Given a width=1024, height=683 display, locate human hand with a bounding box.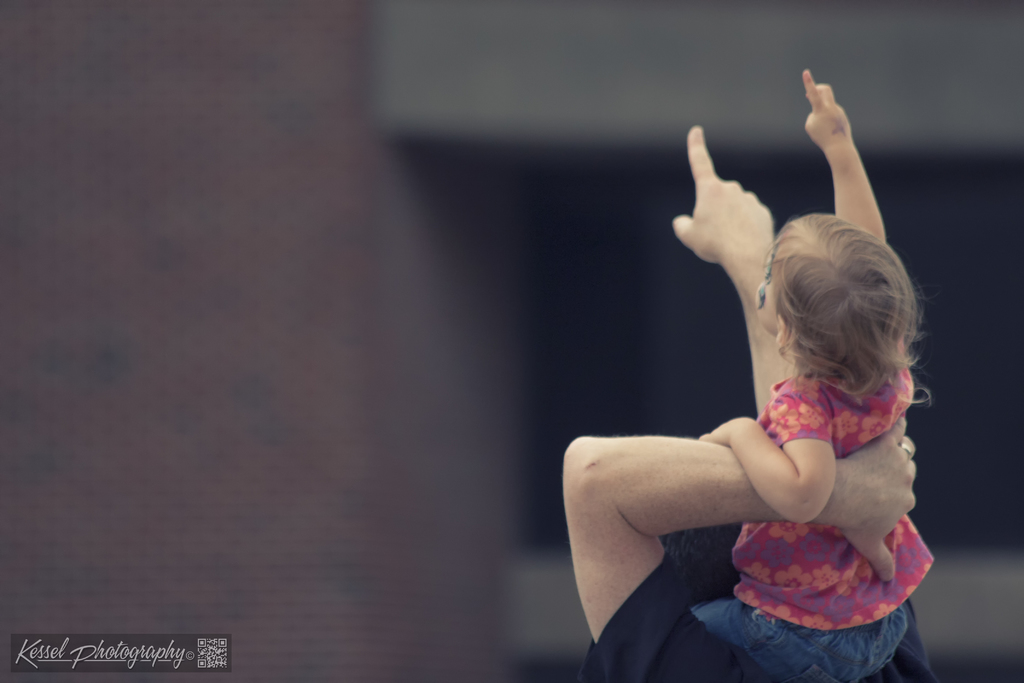
Located: Rect(803, 62, 874, 157).
